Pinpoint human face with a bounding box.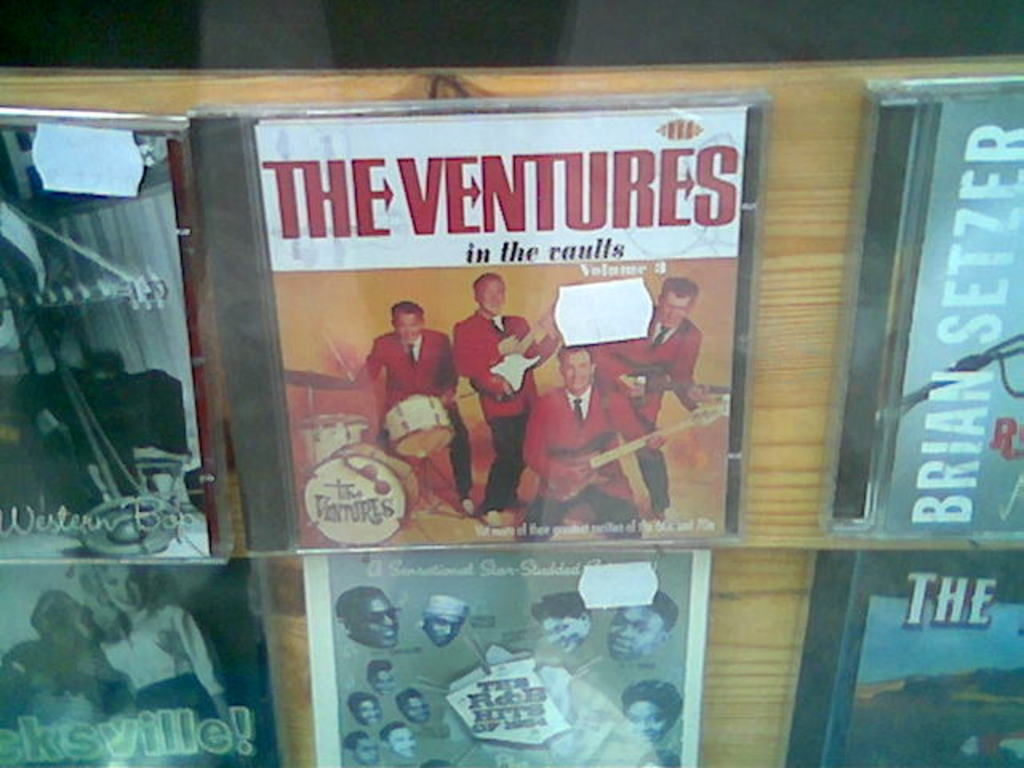
(611, 606, 662, 653).
